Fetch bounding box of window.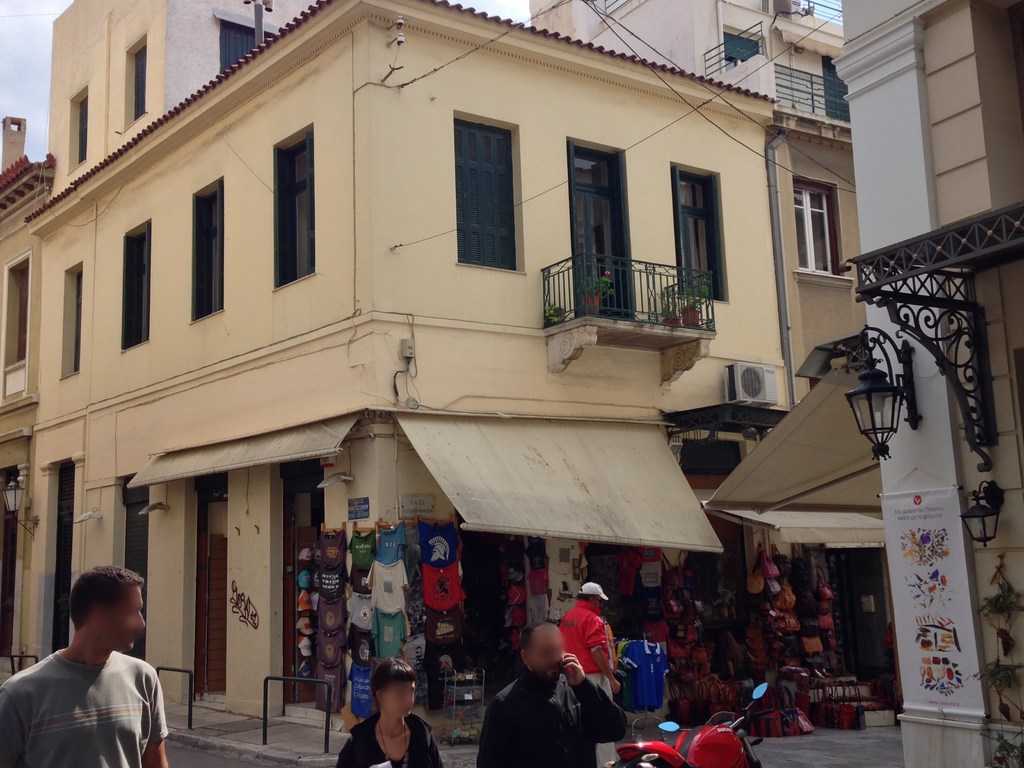
Bbox: (0,245,34,392).
